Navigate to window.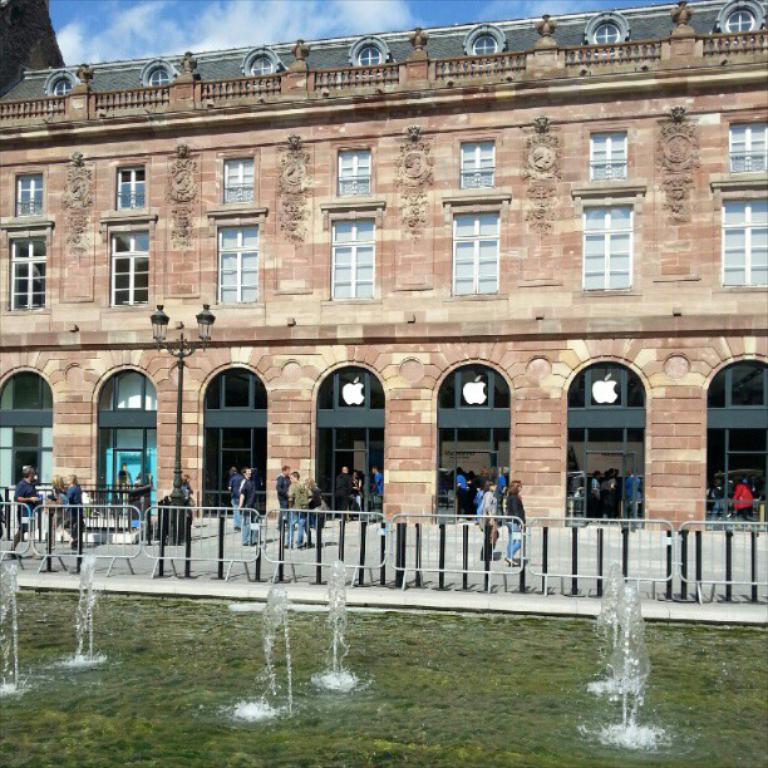
Navigation target: rect(310, 201, 378, 301).
